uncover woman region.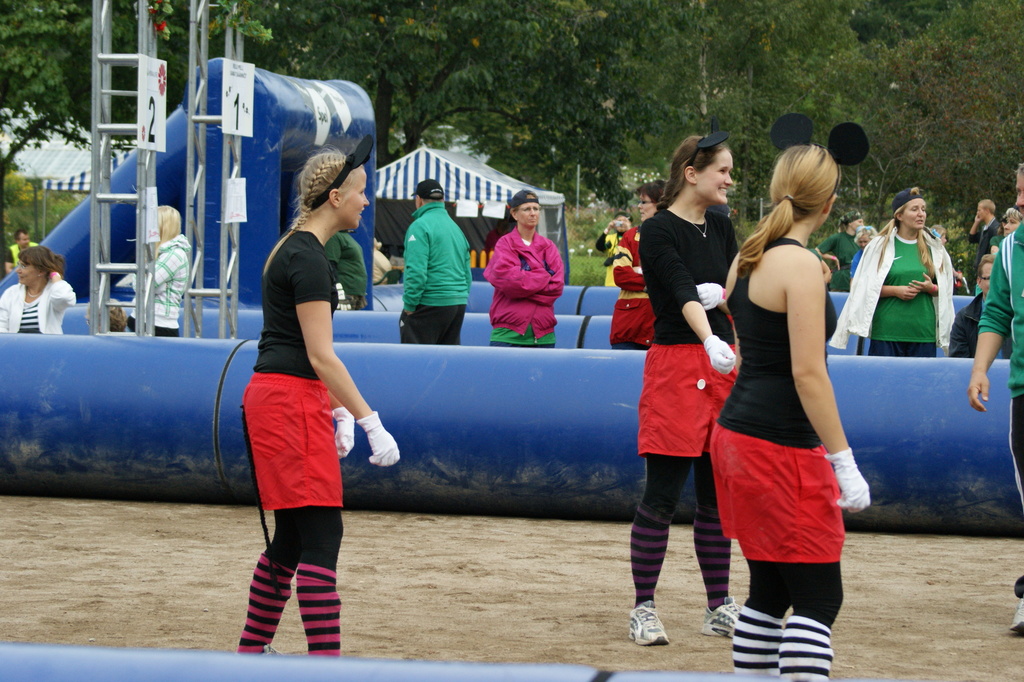
Uncovered: (left=812, top=208, right=865, bottom=292).
